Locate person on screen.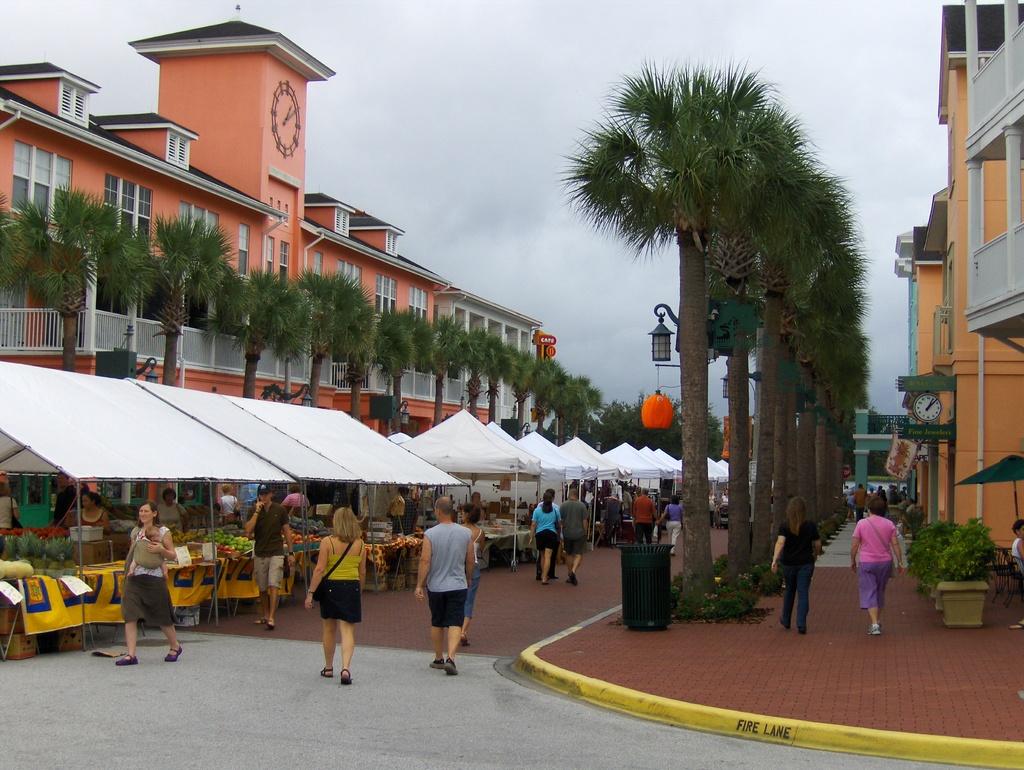
On screen at x1=453, y1=503, x2=499, y2=652.
